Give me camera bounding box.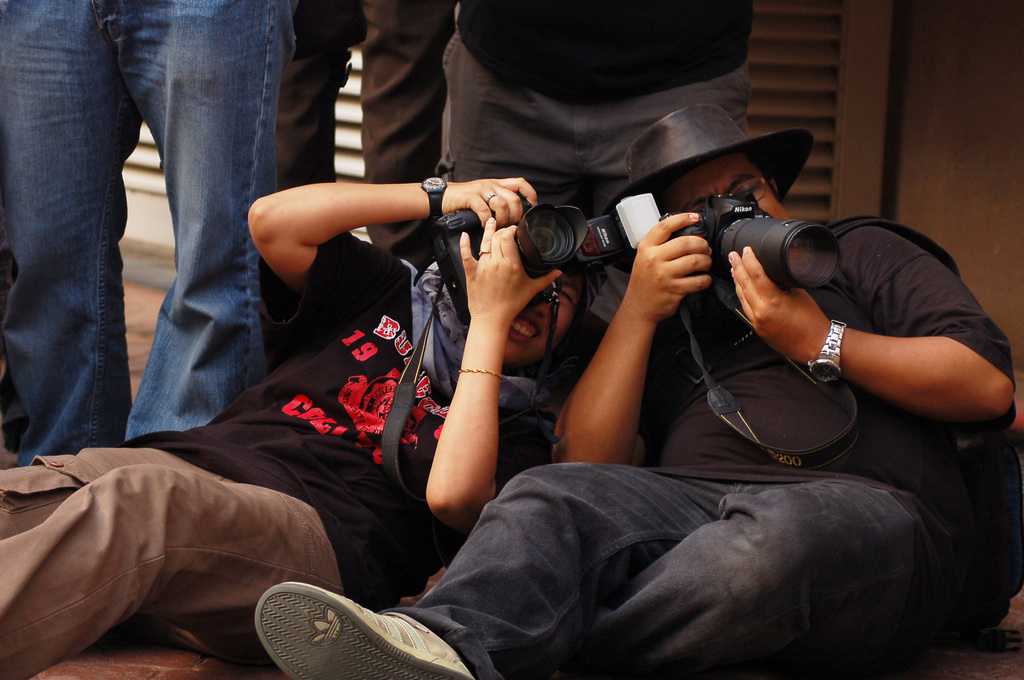
662, 190, 841, 292.
